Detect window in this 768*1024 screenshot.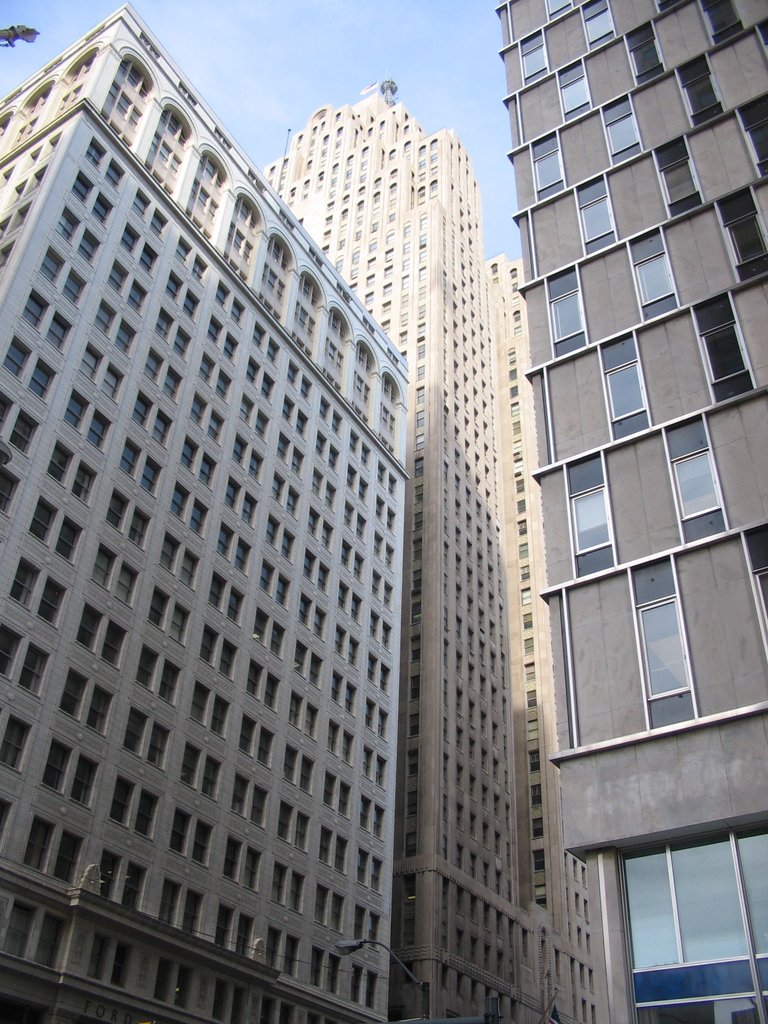
Detection: [22,646,49,696].
